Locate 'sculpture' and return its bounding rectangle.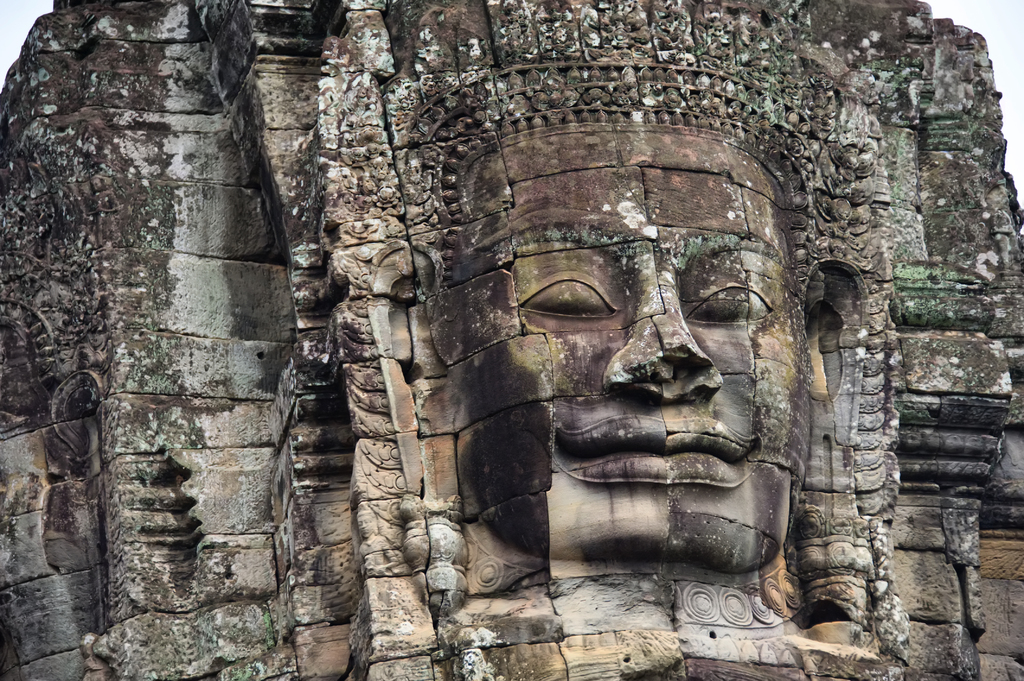
bbox=[0, 257, 110, 680].
